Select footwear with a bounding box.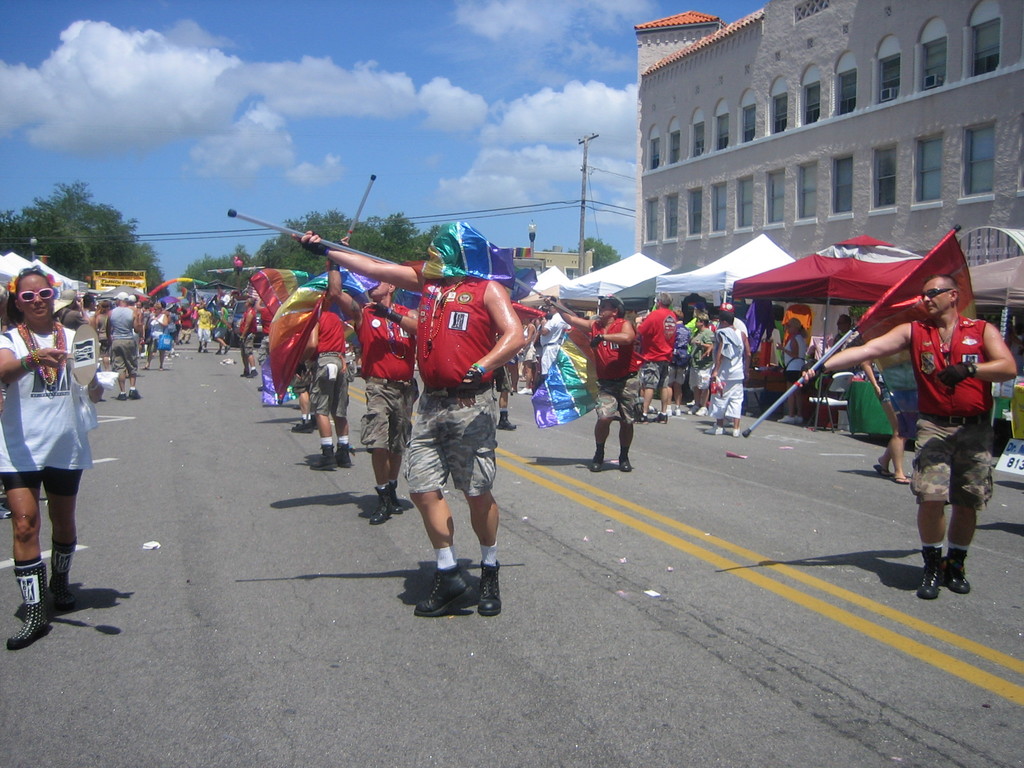
box(389, 474, 403, 514).
